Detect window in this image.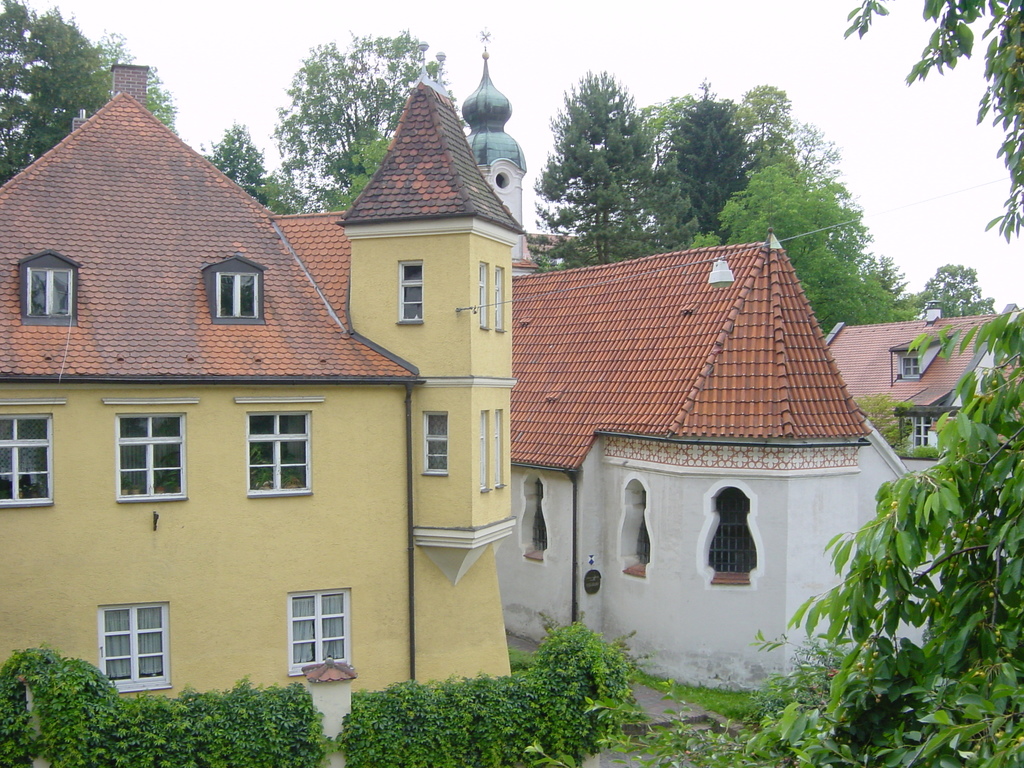
Detection: BBox(479, 264, 494, 328).
